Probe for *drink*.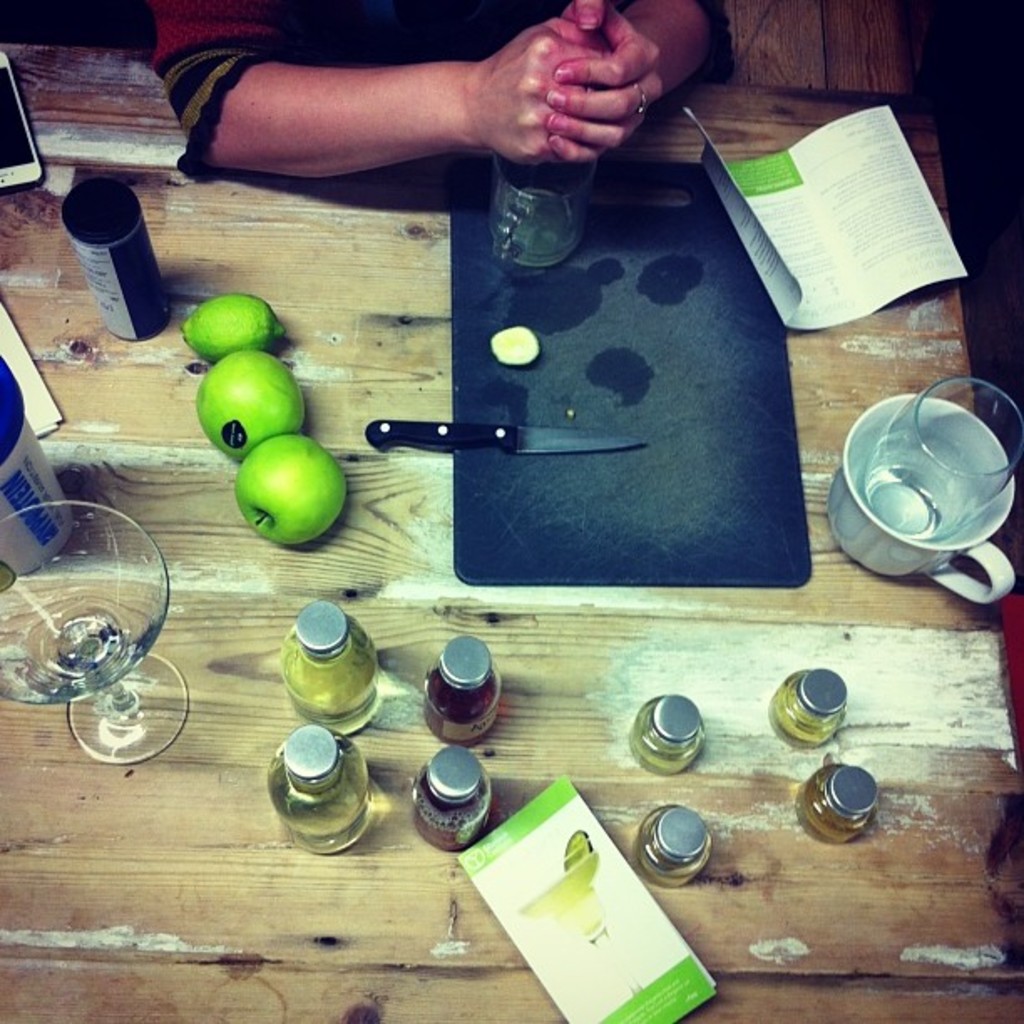
Probe result: bbox=[791, 765, 877, 840].
